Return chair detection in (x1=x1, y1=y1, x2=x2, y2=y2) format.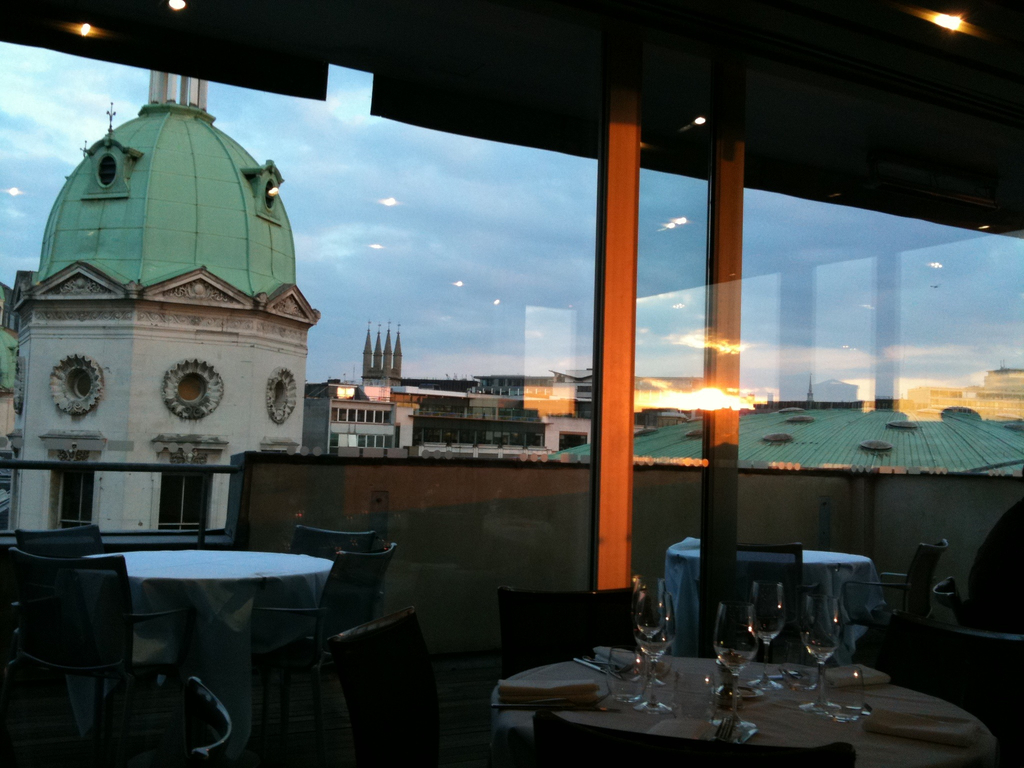
(x1=493, y1=584, x2=633, y2=680).
